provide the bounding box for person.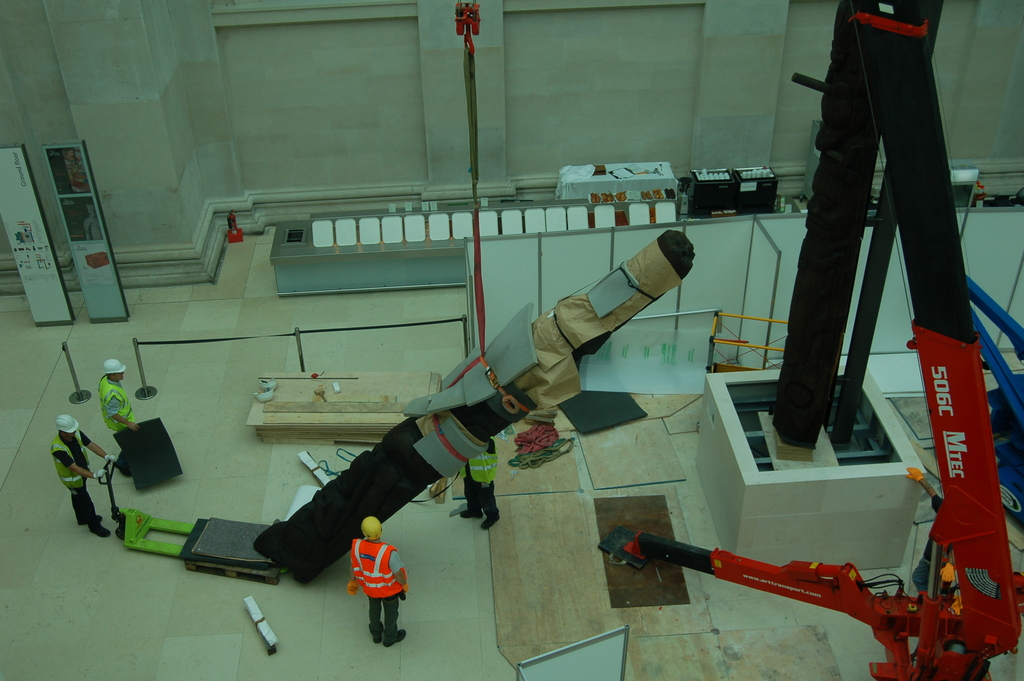
region(454, 434, 504, 536).
